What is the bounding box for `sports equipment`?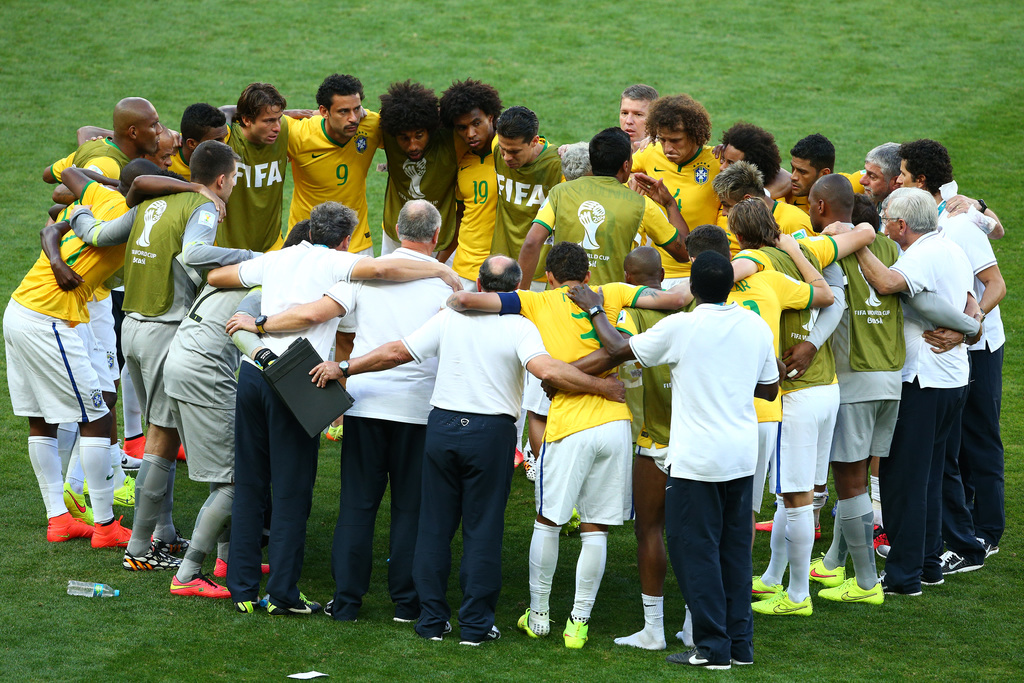
region(563, 618, 594, 646).
